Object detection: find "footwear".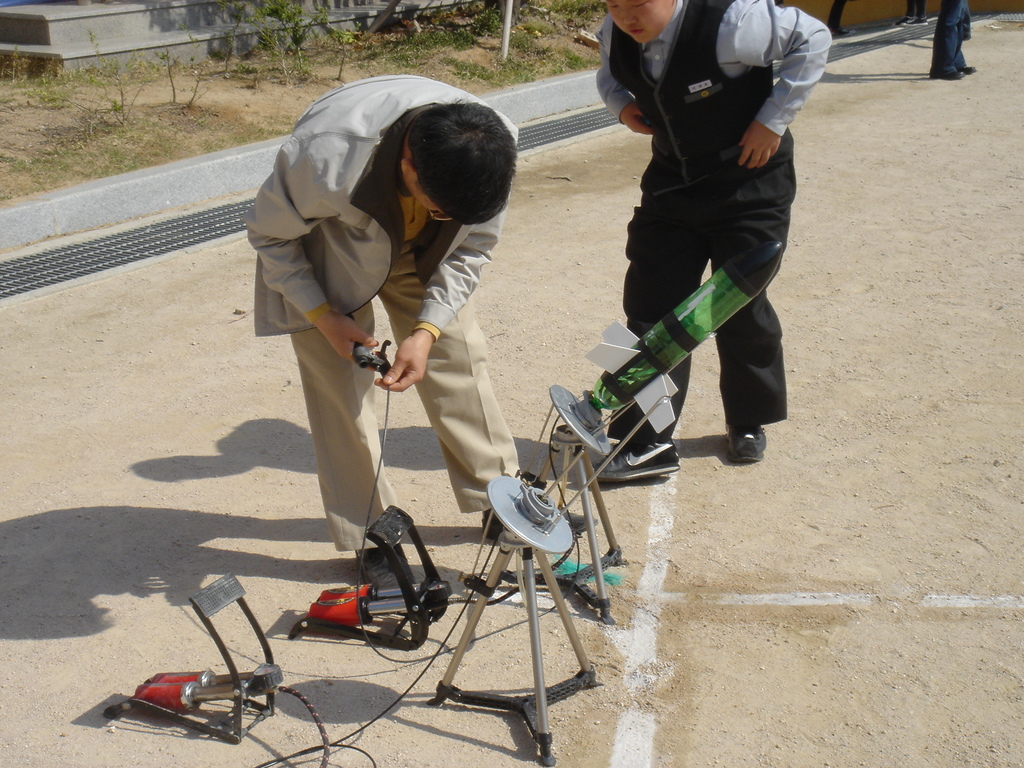
Rect(966, 64, 977, 73).
